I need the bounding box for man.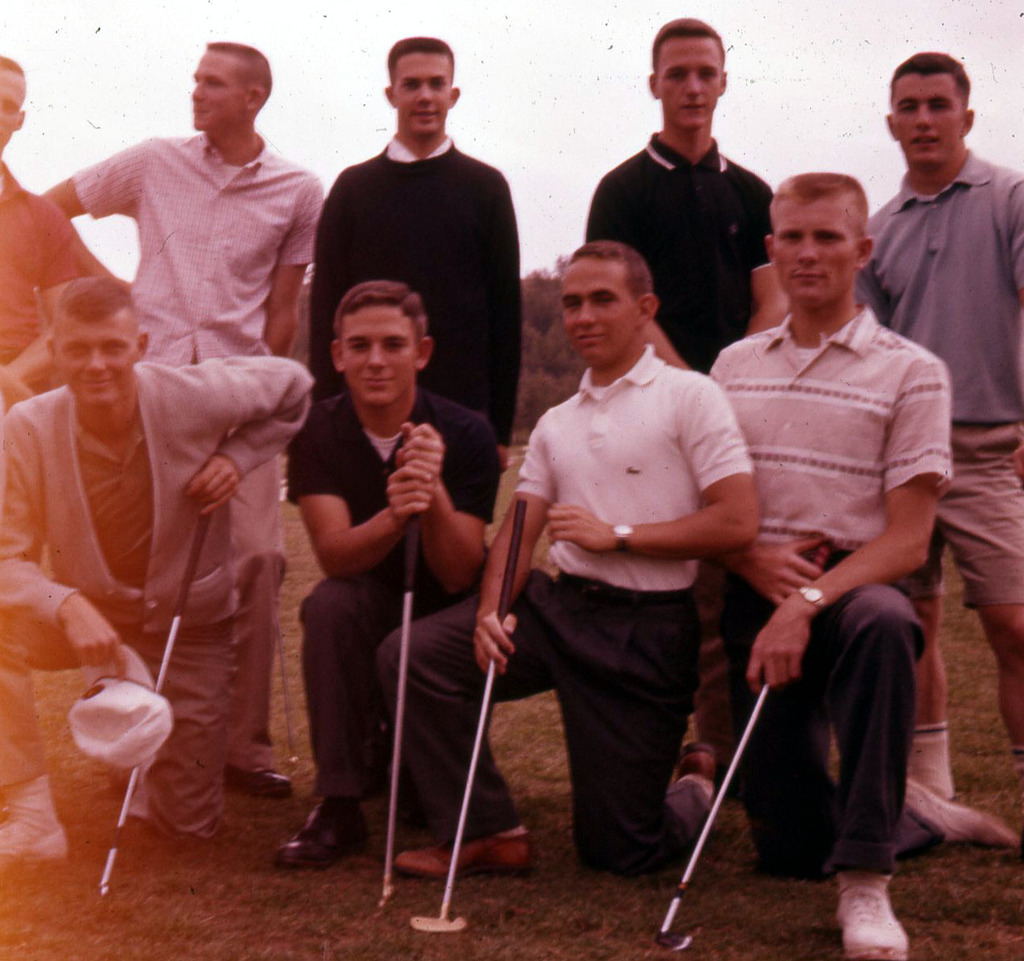
Here it is: rect(40, 37, 330, 802).
